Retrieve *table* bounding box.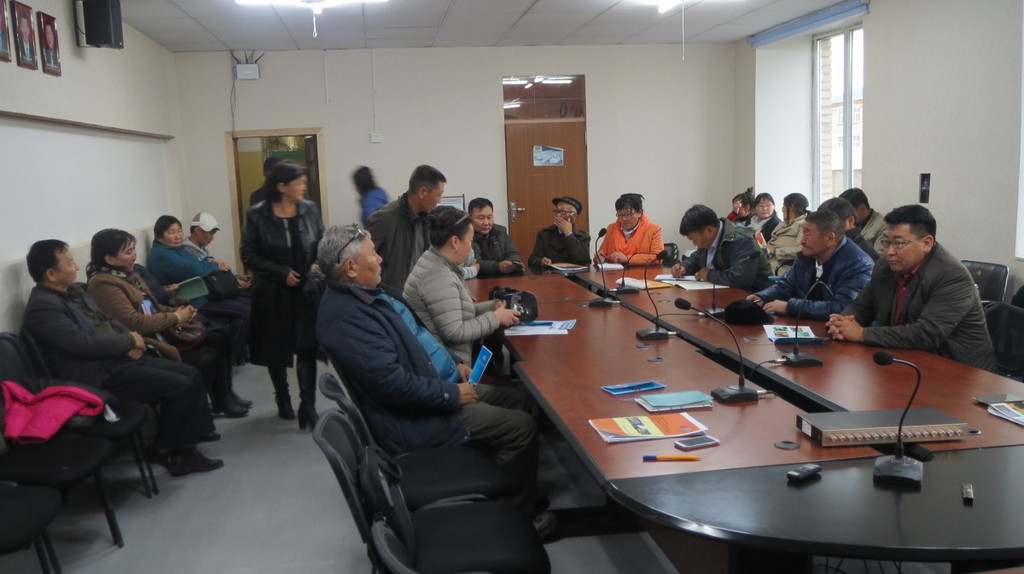
Bounding box: [463,249,1023,572].
